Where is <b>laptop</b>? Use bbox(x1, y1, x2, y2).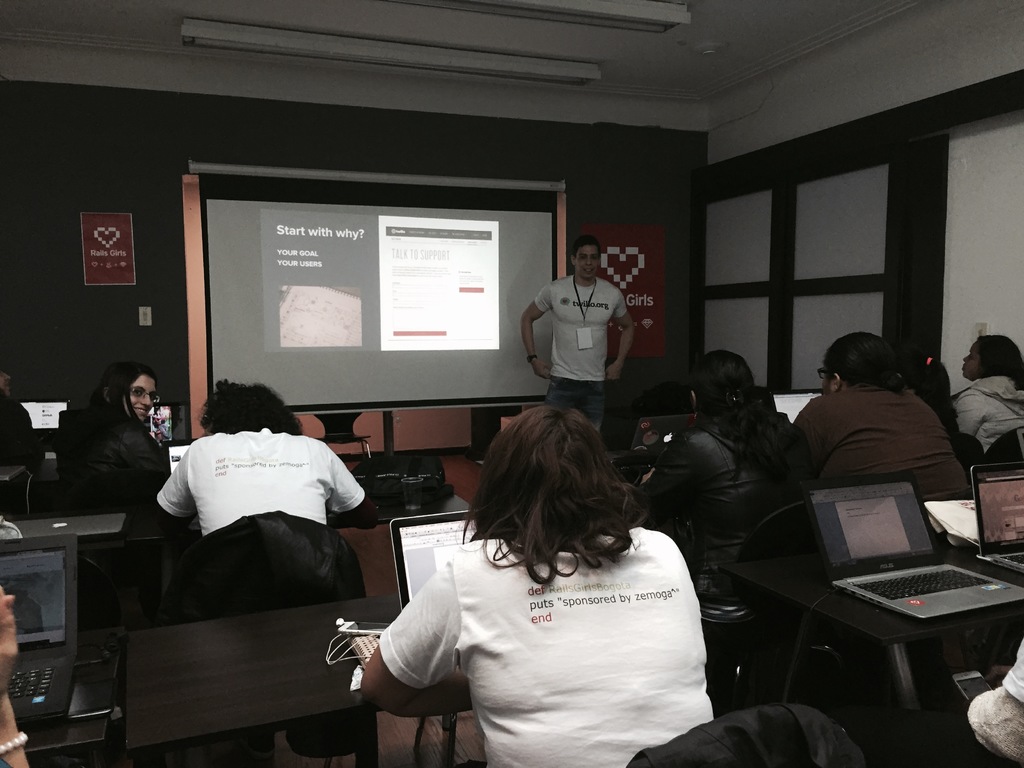
bbox(801, 472, 1023, 621).
